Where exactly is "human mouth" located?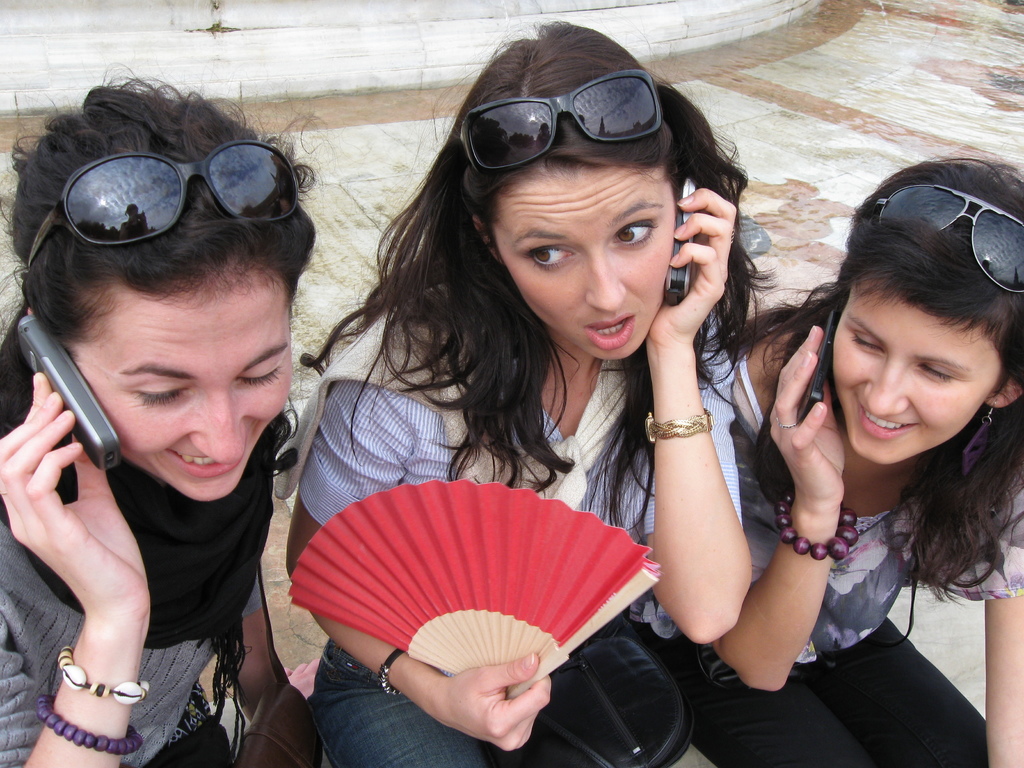
Its bounding box is <bbox>585, 315, 636, 348</bbox>.
